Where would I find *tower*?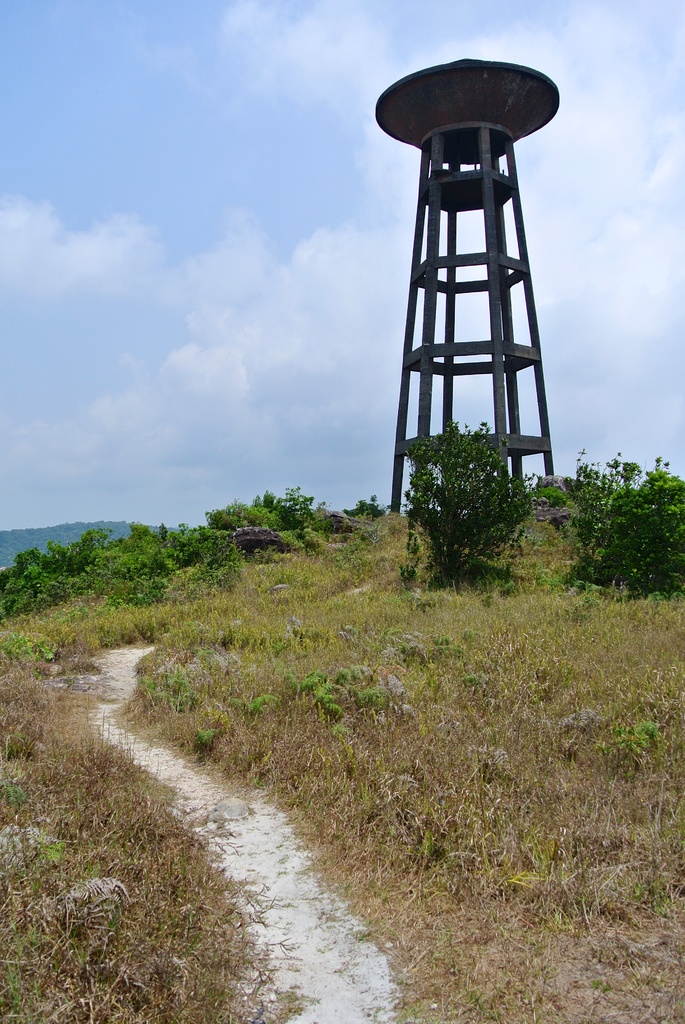
At BBox(372, 30, 576, 543).
